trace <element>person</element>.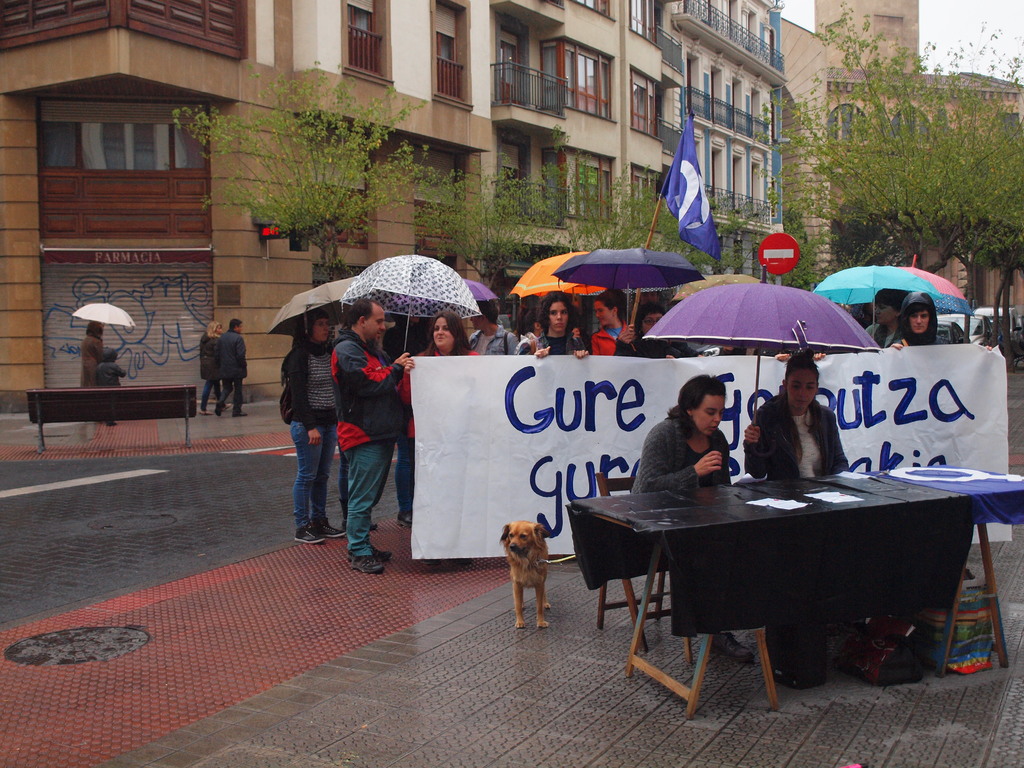
Traced to locate(93, 345, 132, 428).
